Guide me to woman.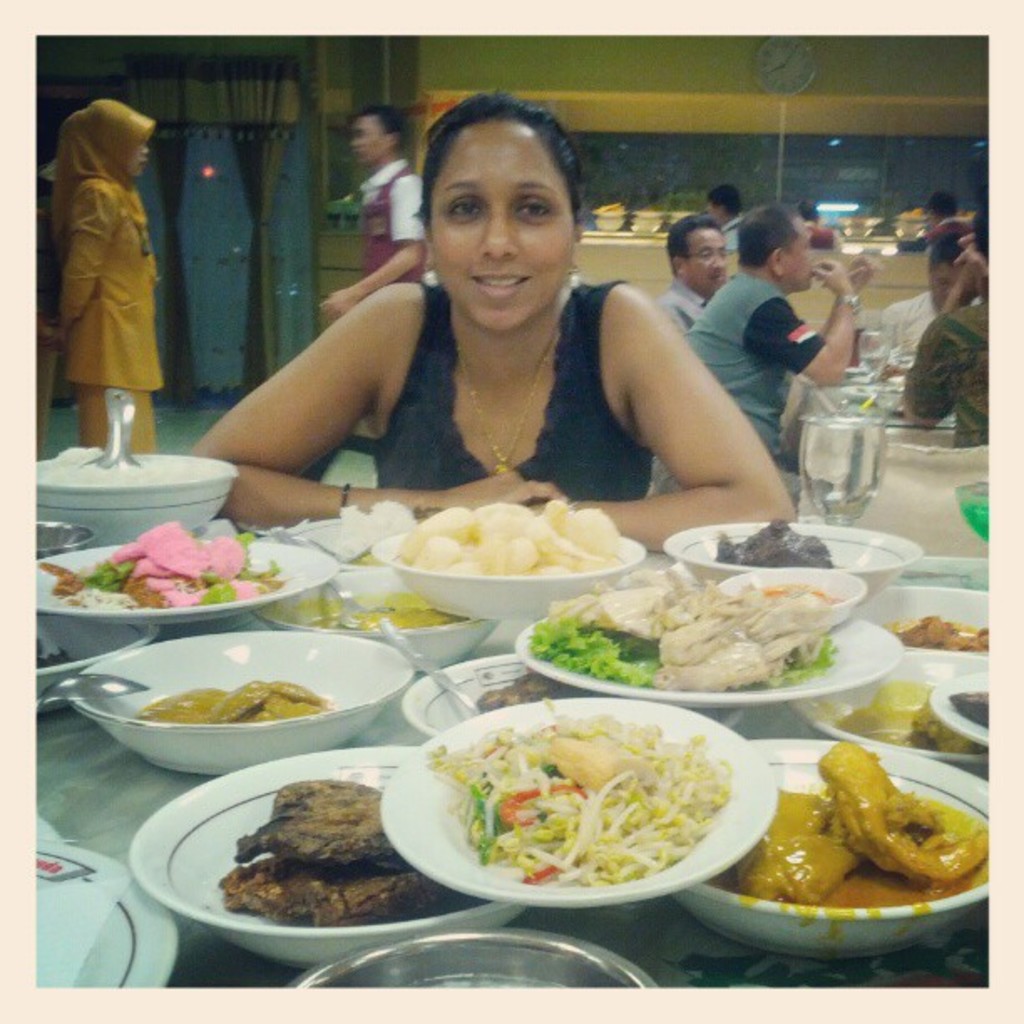
Guidance: 161, 87, 708, 519.
